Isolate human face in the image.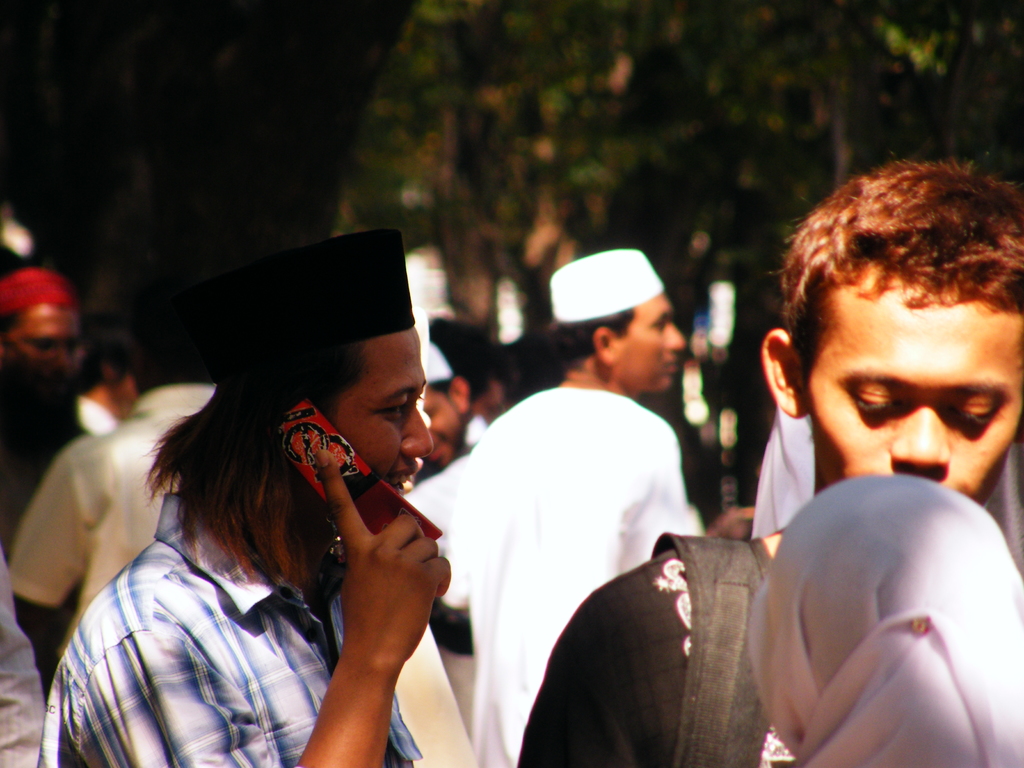
Isolated region: locate(616, 289, 686, 386).
